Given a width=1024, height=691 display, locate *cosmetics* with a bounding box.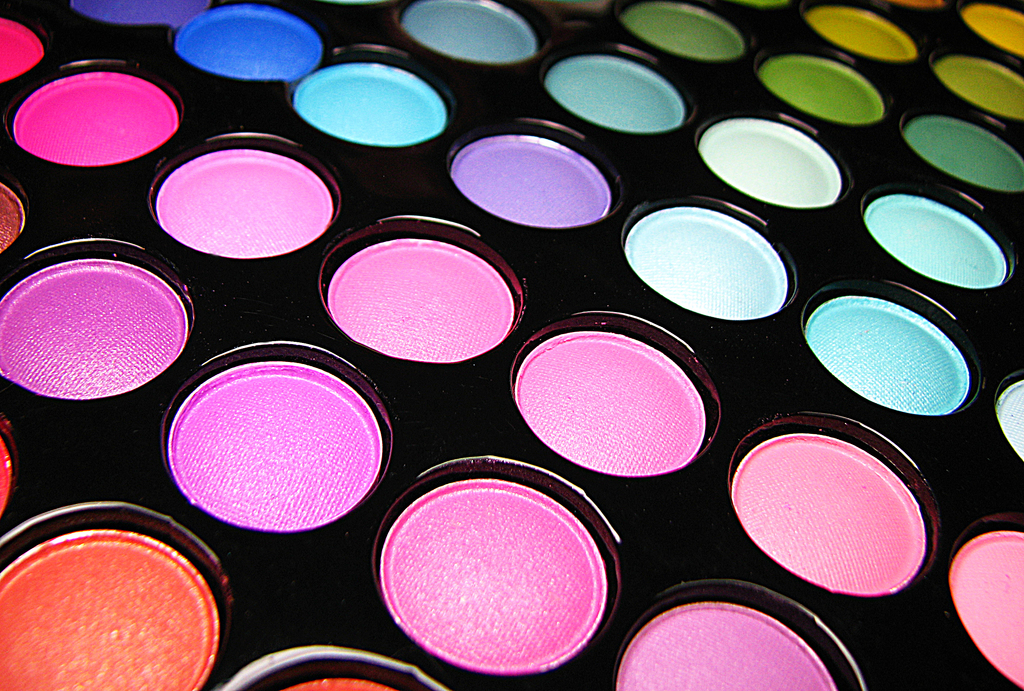
Located: Rect(332, 239, 516, 361).
